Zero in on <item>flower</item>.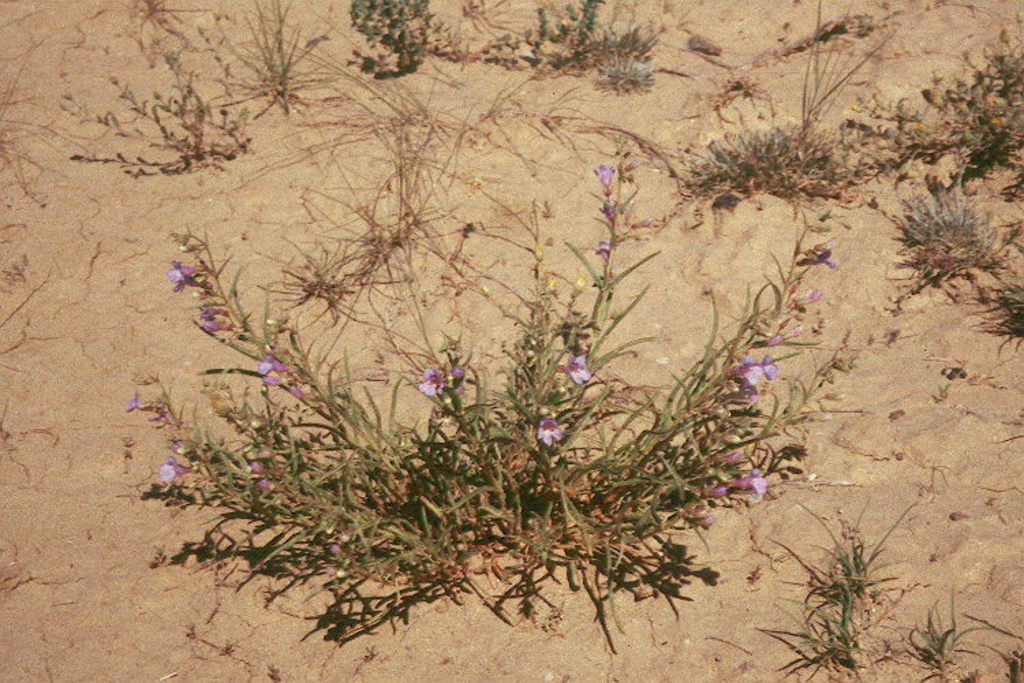
Zeroed in: BBox(730, 352, 776, 388).
